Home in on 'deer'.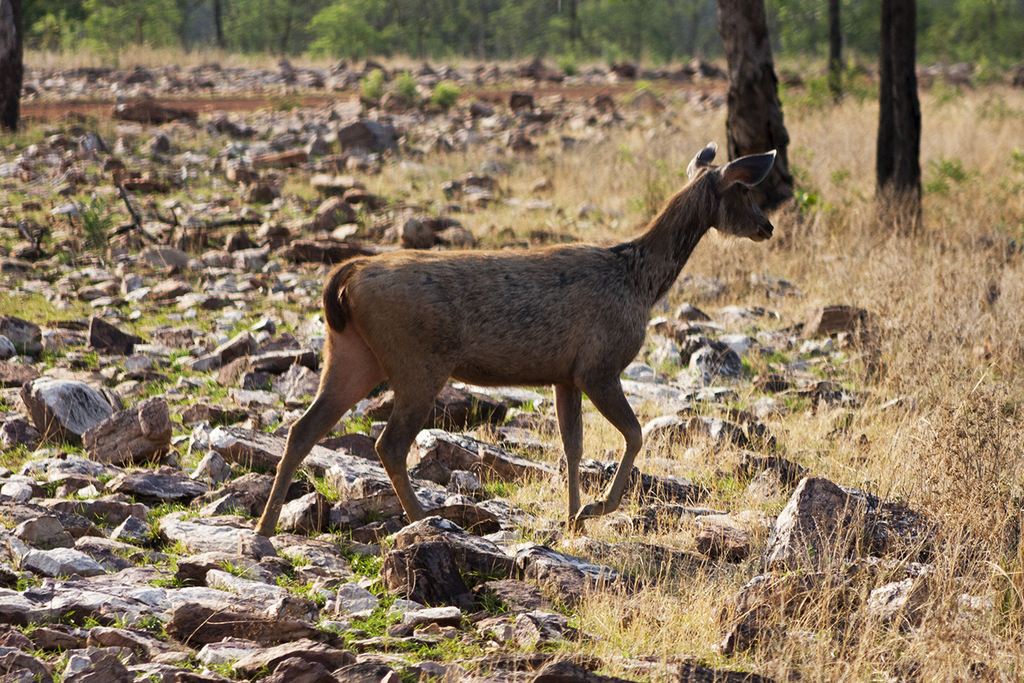
Homed in at bbox(258, 145, 776, 541).
